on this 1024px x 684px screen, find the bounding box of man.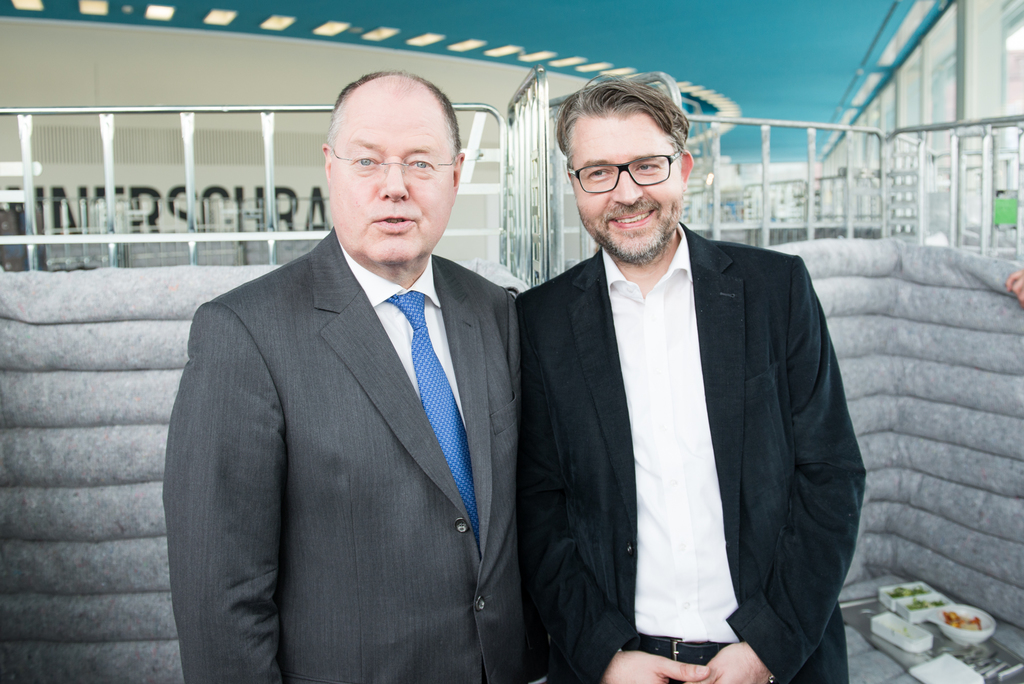
Bounding box: [512, 70, 865, 682].
